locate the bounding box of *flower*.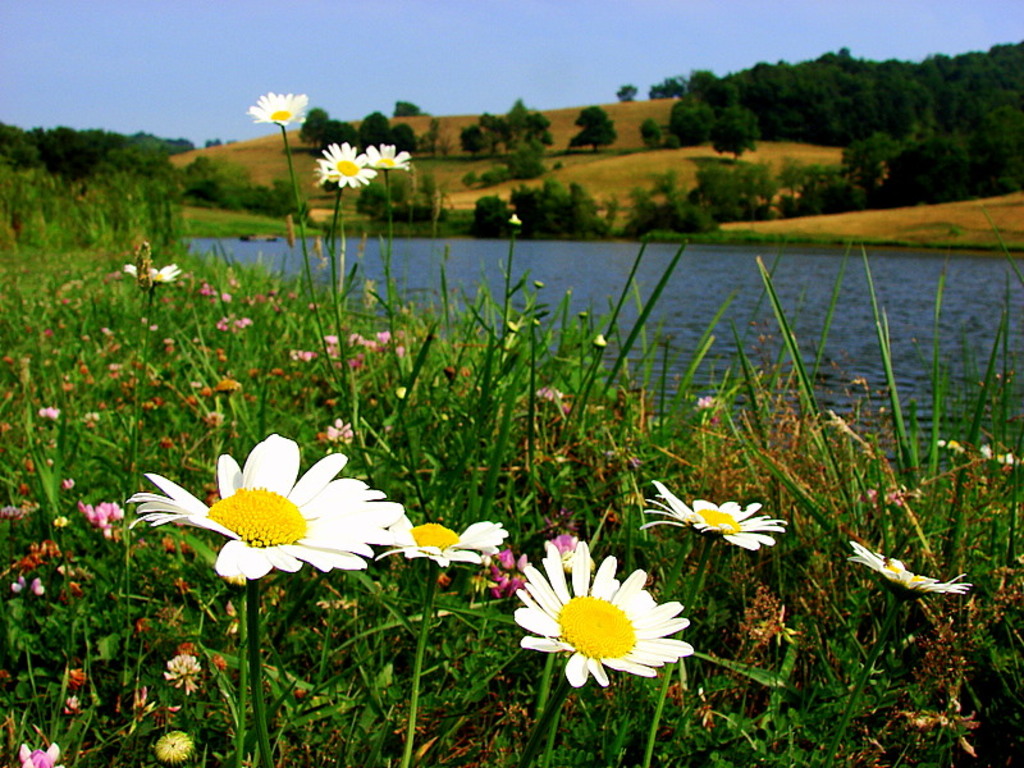
Bounding box: l=516, t=567, r=686, b=690.
